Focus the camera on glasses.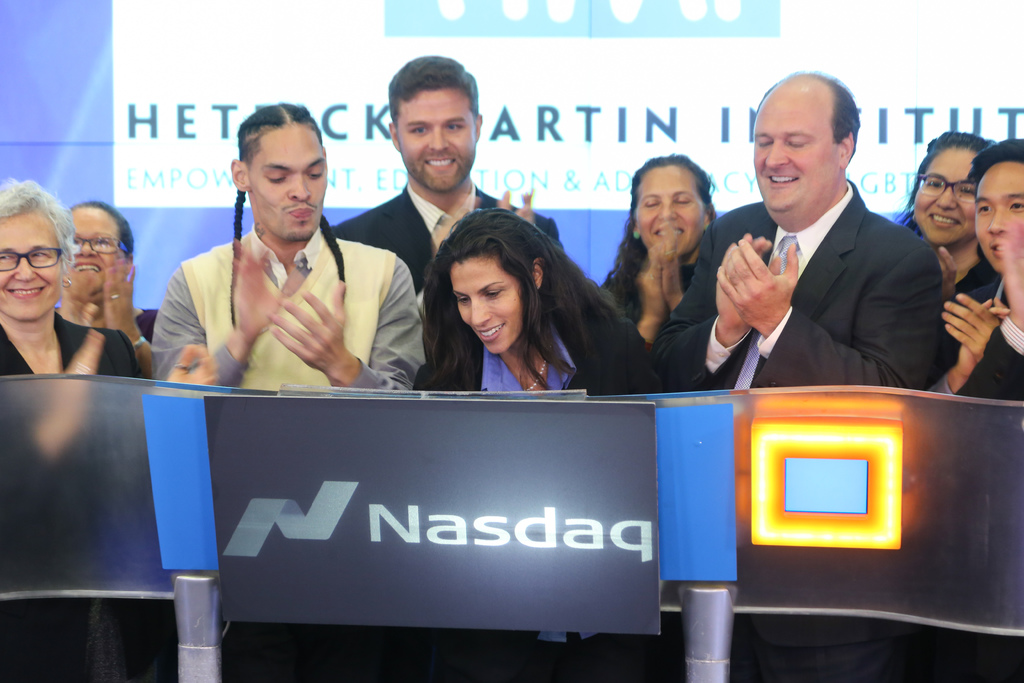
Focus region: 62 234 138 259.
